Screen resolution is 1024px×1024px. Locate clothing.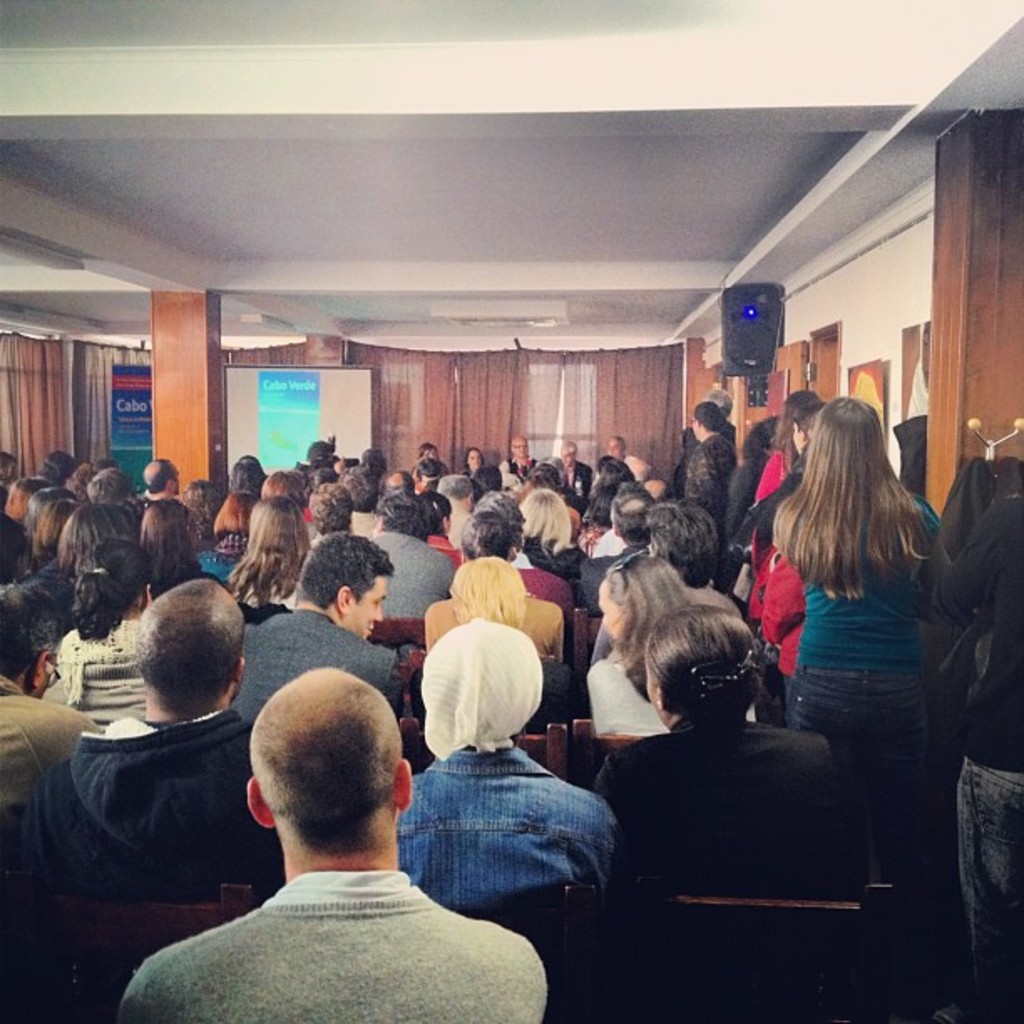
left=0, top=691, right=89, bottom=813.
